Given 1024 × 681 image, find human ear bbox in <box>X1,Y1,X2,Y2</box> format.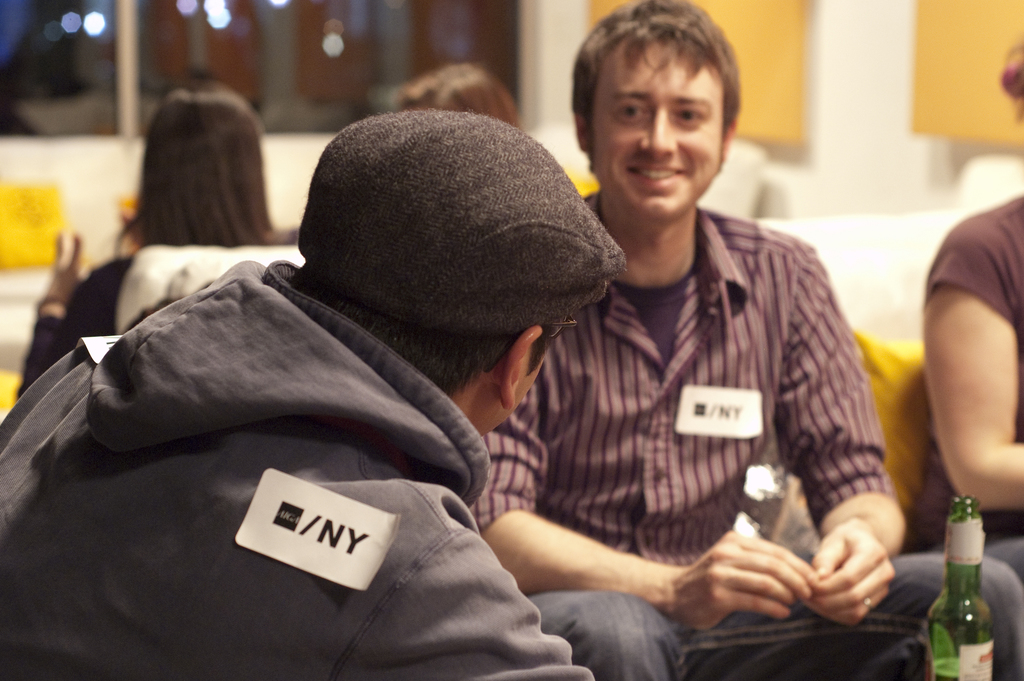
<box>494,325,543,406</box>.
